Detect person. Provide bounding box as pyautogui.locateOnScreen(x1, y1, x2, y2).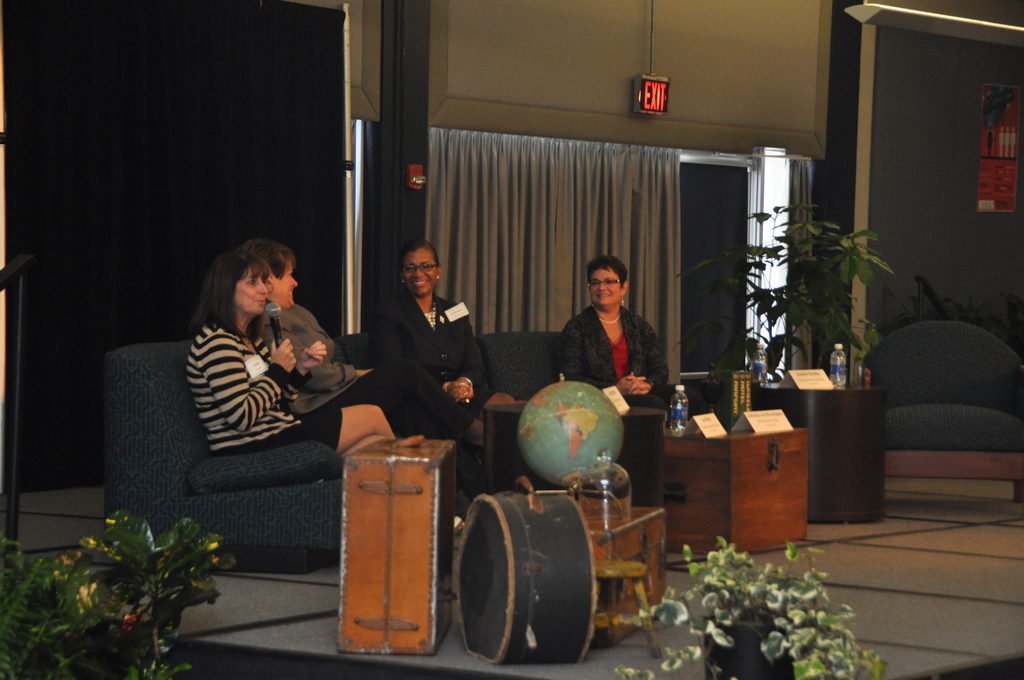
pyautogui.locateOnScreen(188, 247, 399, 462).
